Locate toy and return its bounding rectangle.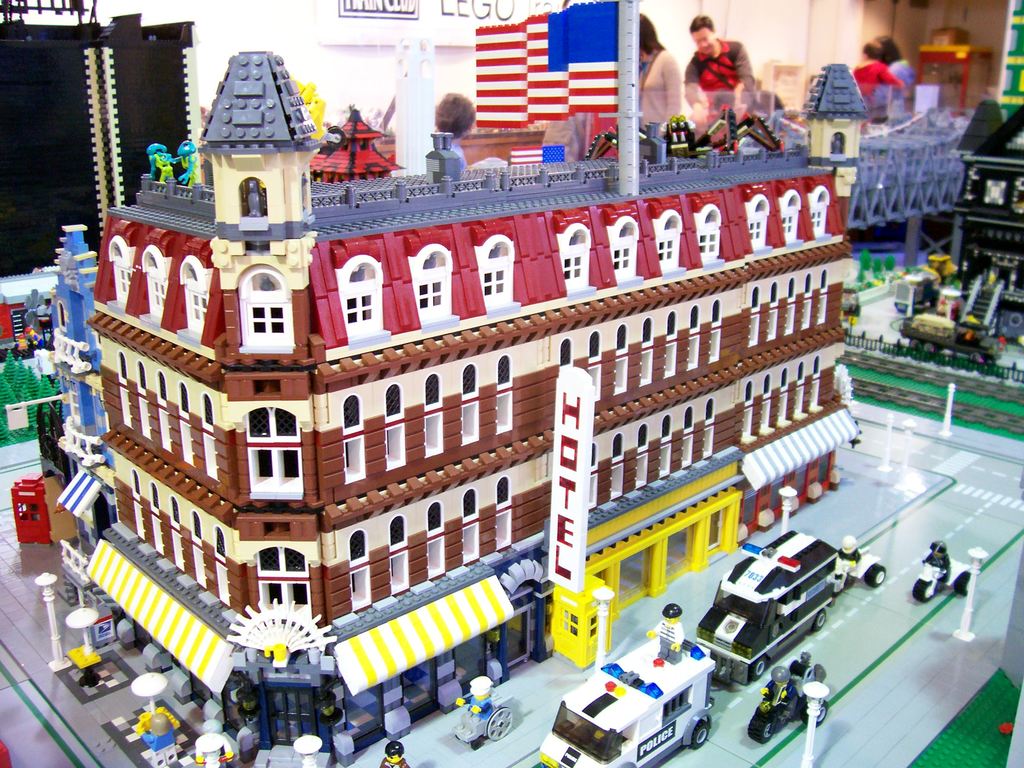
[696, 527, 835, 685].
